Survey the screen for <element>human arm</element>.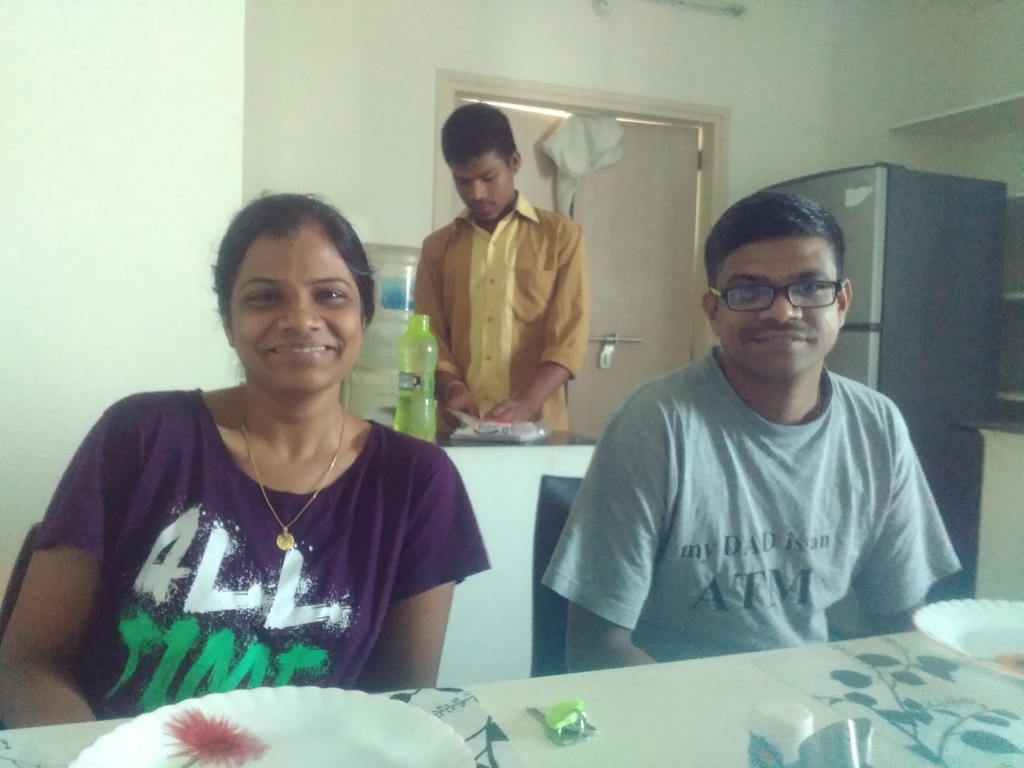
Survey found: box=[368, 452, 486, 696].
